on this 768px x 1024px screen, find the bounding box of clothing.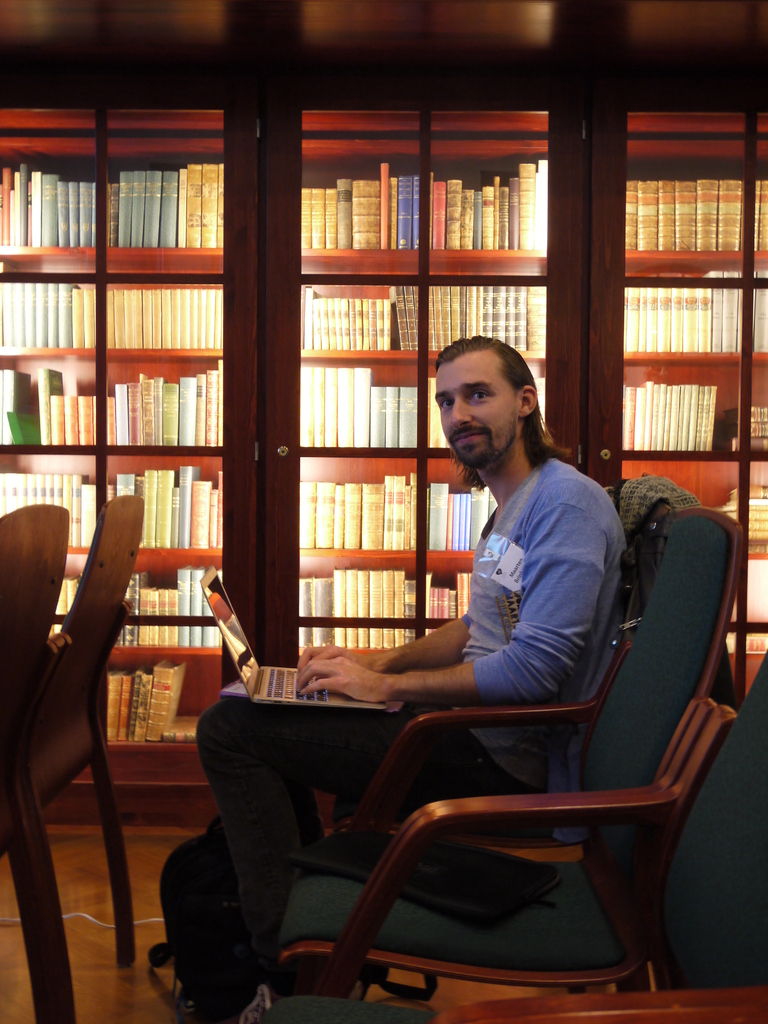
Bounding box: locate(468, 452, 625, 696).
